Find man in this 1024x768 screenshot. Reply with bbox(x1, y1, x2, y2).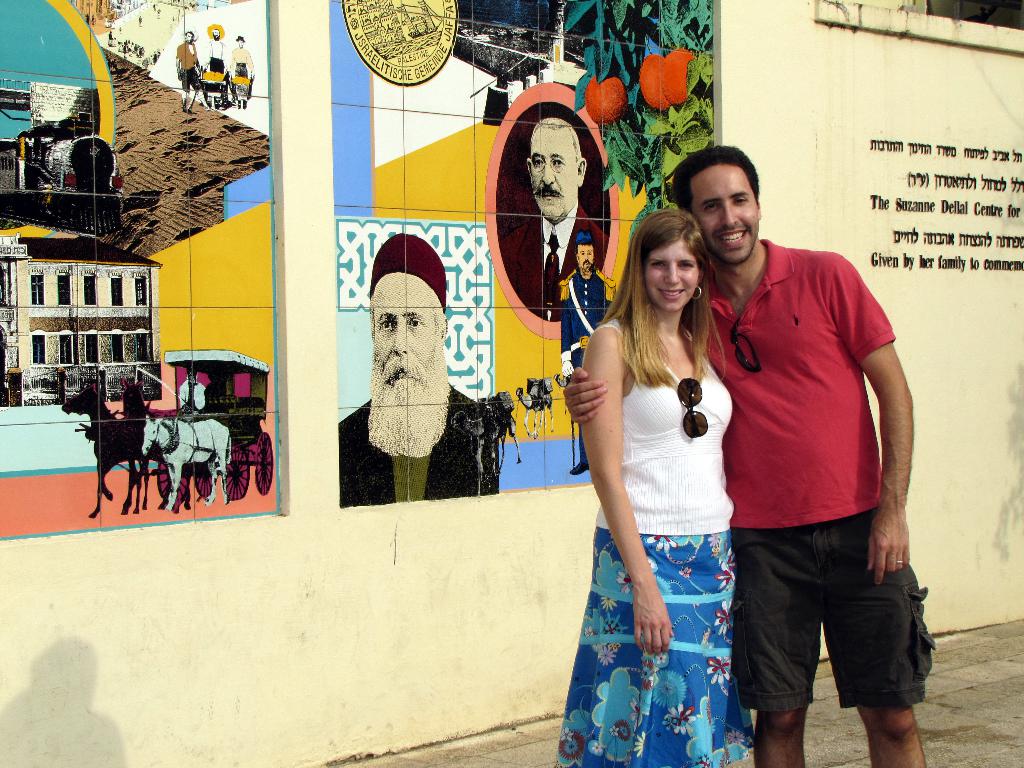
bbox(340, 236, 499, 506).
